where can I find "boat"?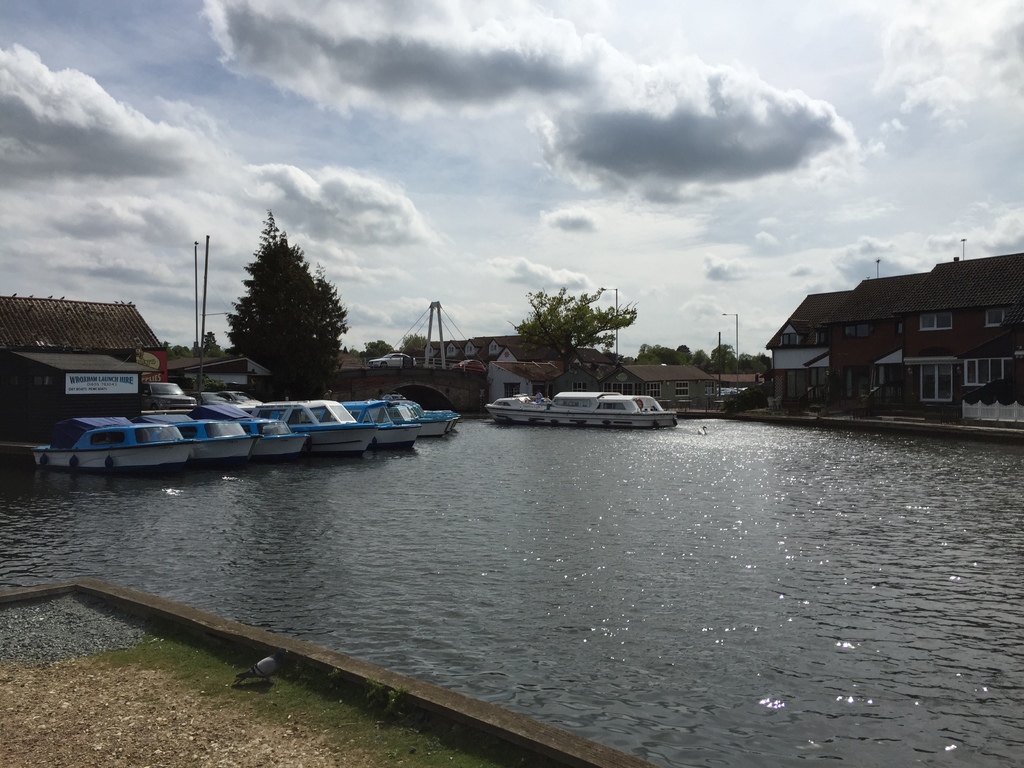
You can find it at (148,415,248,460).
